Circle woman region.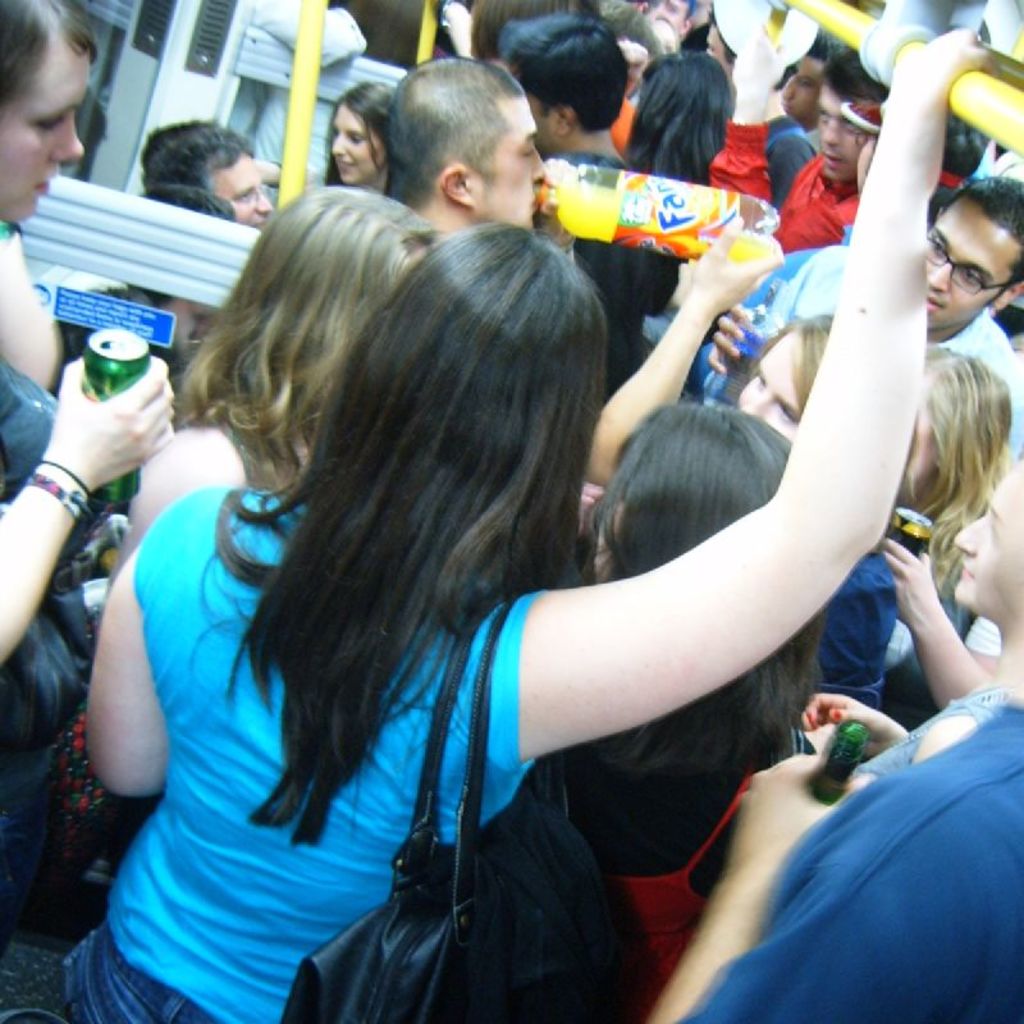
Region: (311, 77, 399, 202).
